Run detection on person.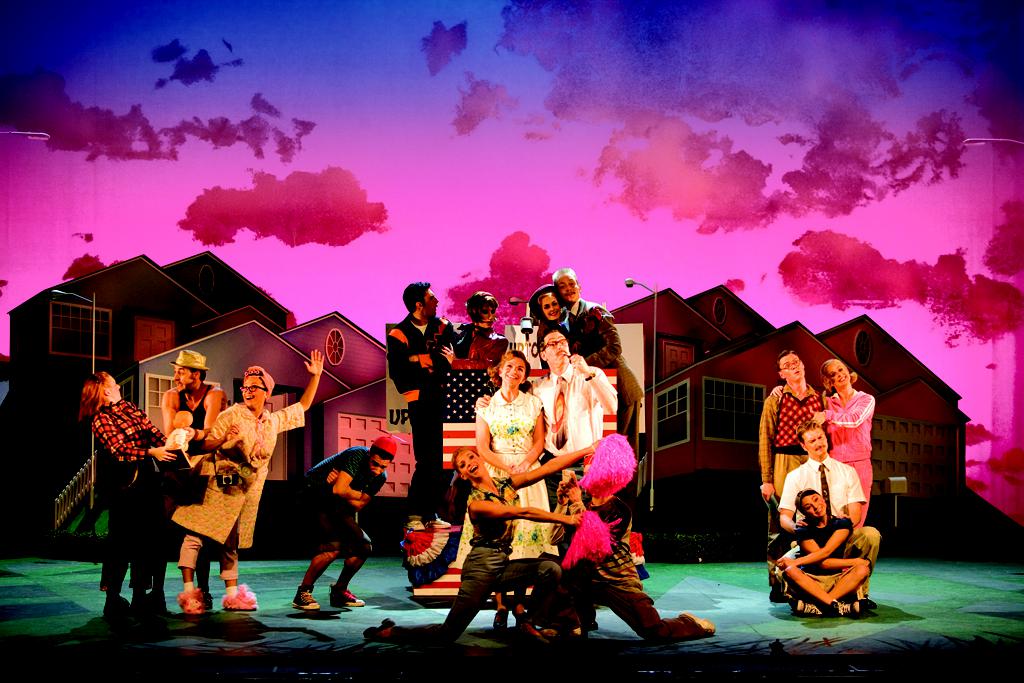
Result: 173 347 327 622.
